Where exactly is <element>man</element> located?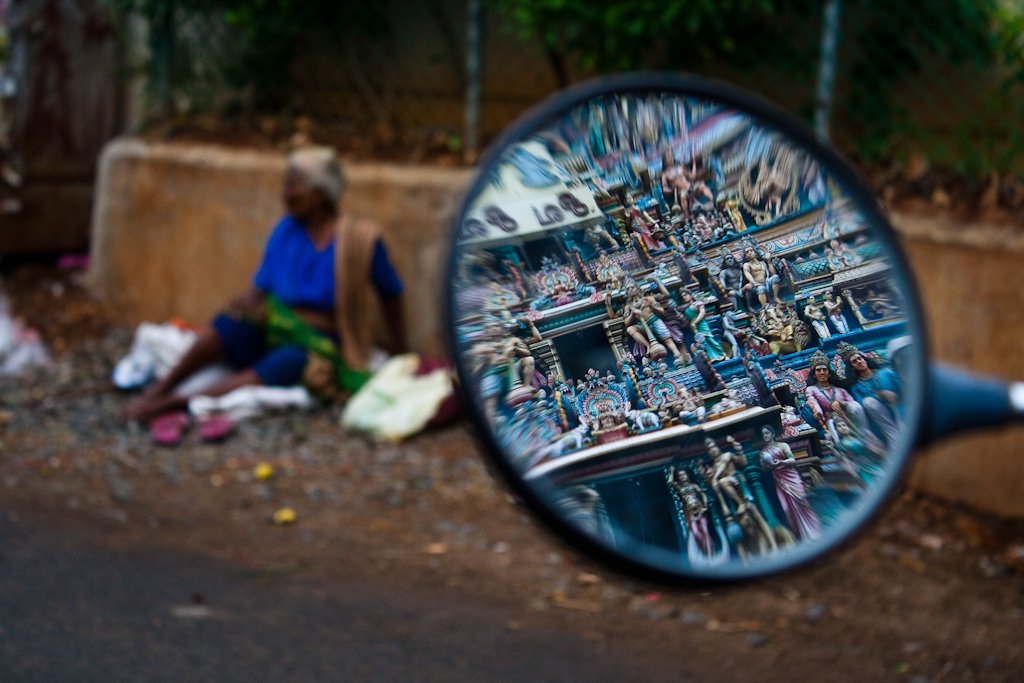
Its bounding box is l=99, t=137, r=412, b=430.
